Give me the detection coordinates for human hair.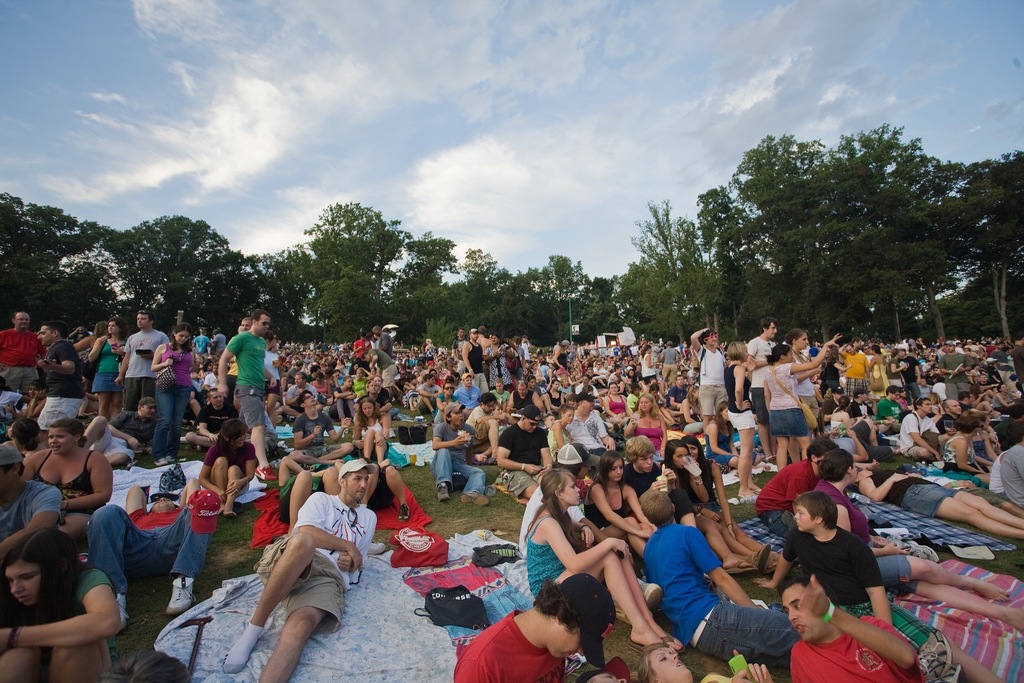
crop(137, 404, 145, 411).
